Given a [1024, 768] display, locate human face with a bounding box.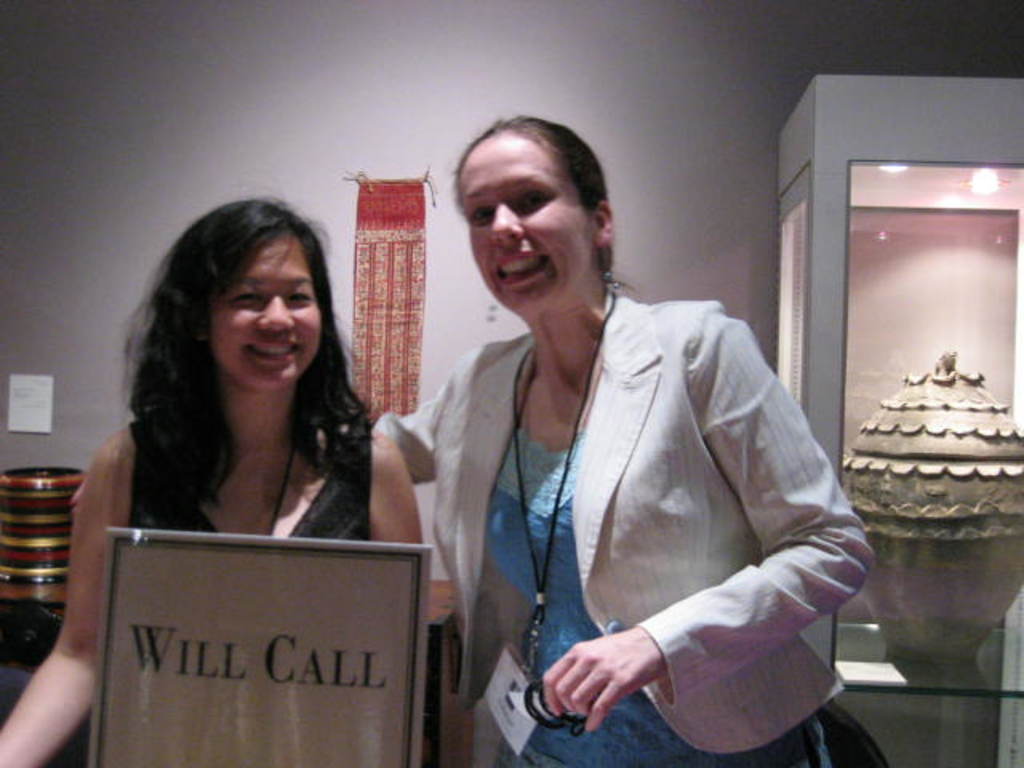
Located: <bbox>208, 229, 328, 395</bbox>.
